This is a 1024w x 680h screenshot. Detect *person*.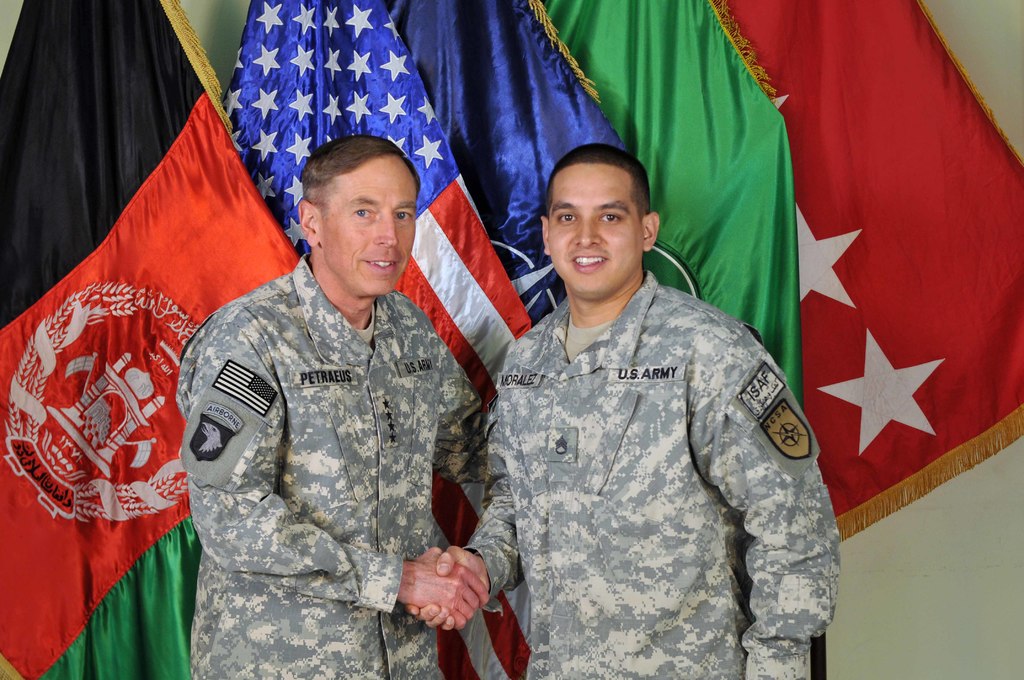
408,147,837,679.
